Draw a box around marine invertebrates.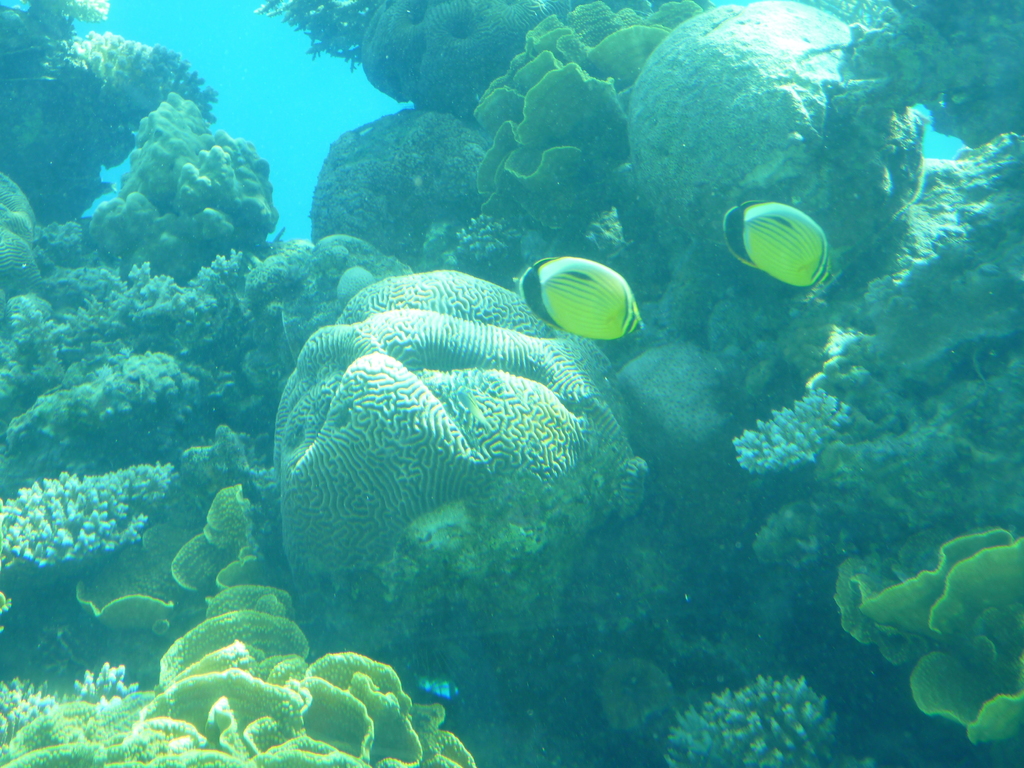
637/3/963/316.
